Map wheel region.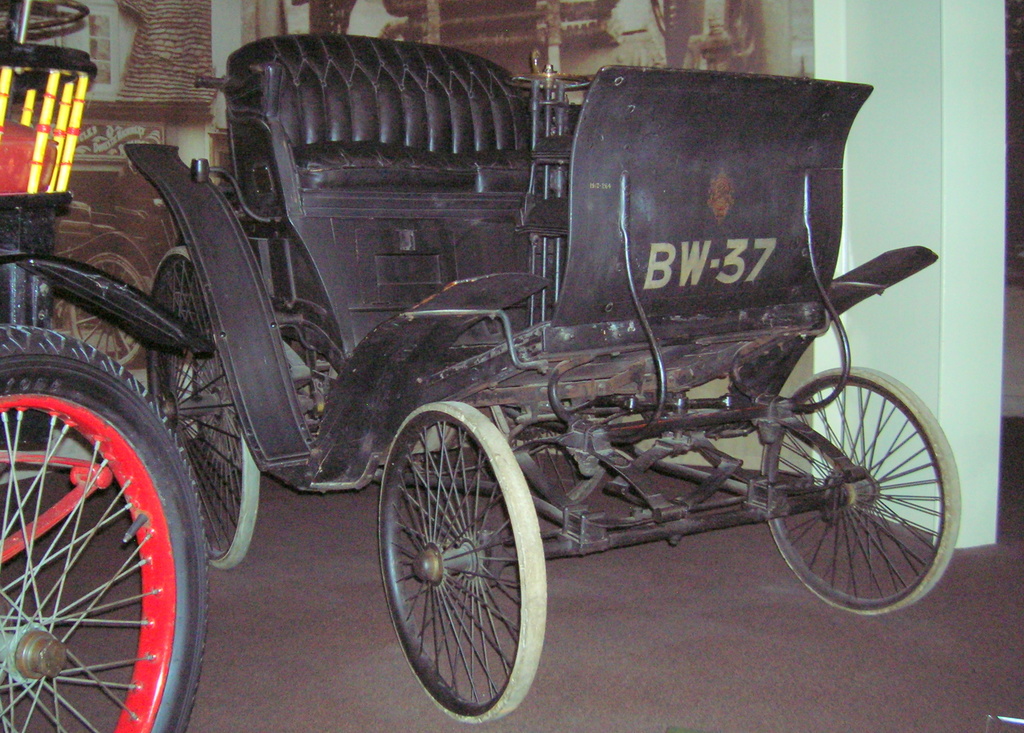
Mapped to (0, 324, 210, 732).
